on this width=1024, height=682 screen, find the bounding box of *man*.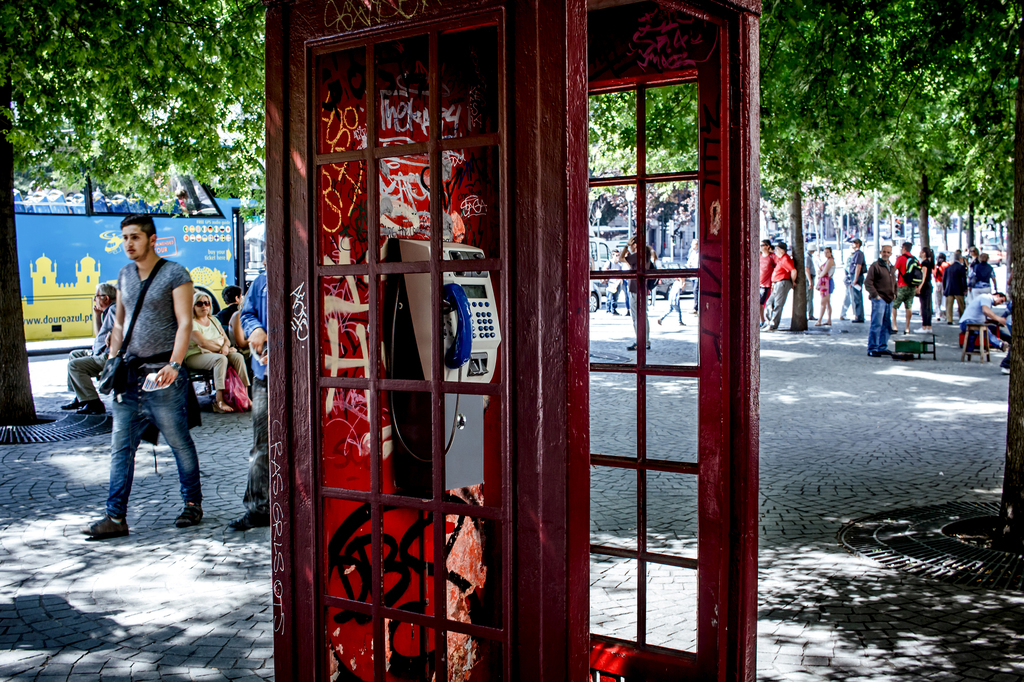
Bounding box: locate(837, 238, 867, 319).
